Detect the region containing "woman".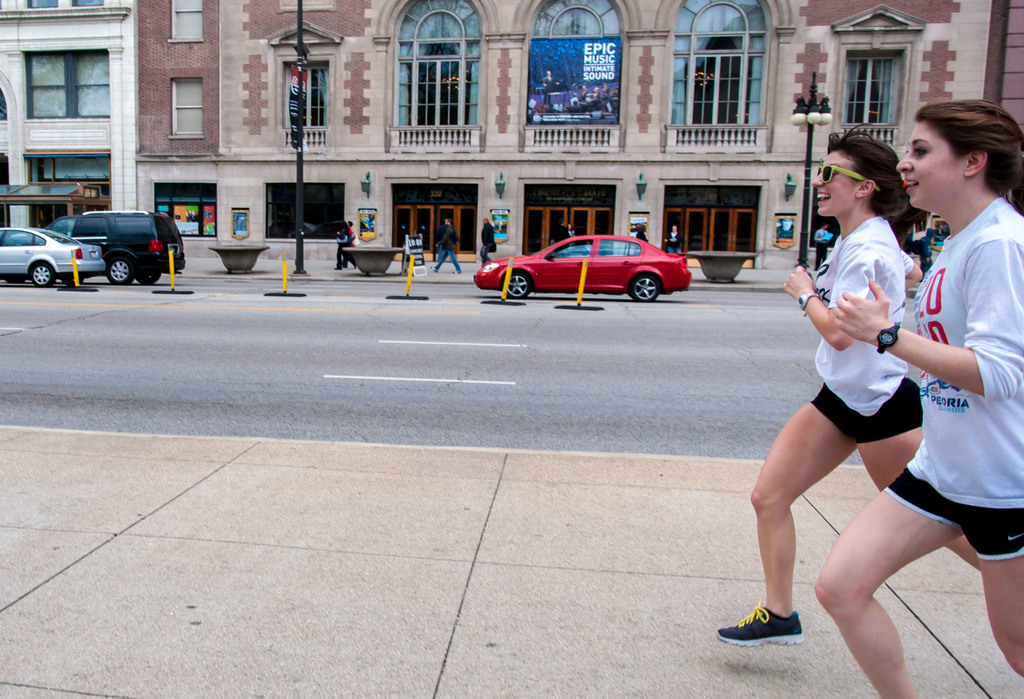
<region>812, 97, 1023, 698</region>.
